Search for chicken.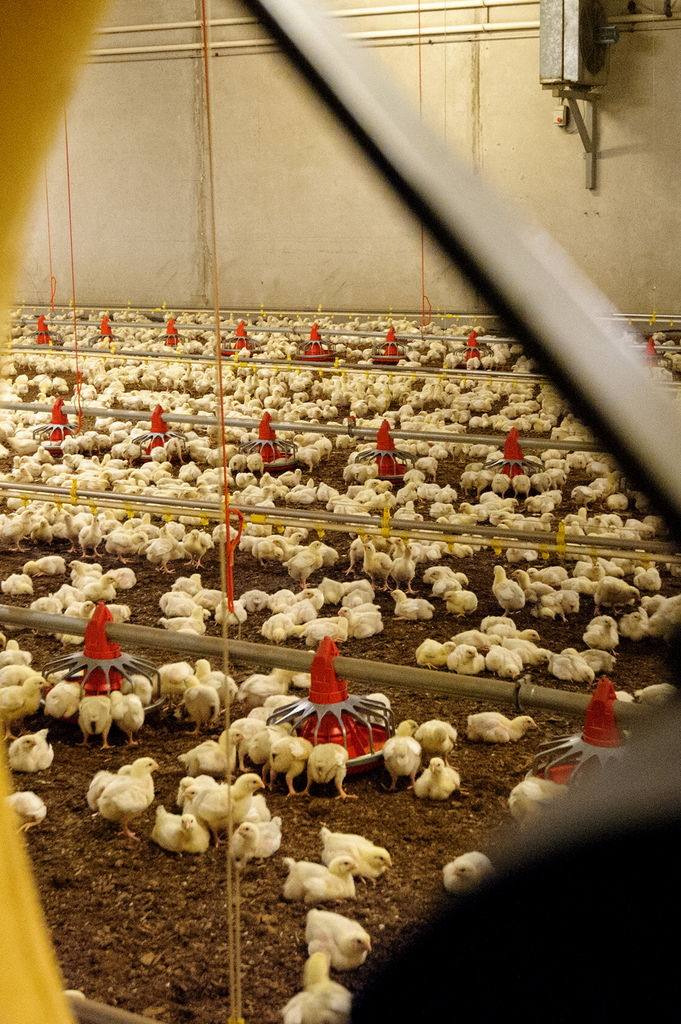
Found at <bbox>10, 728, 55, 773</bbox>.
